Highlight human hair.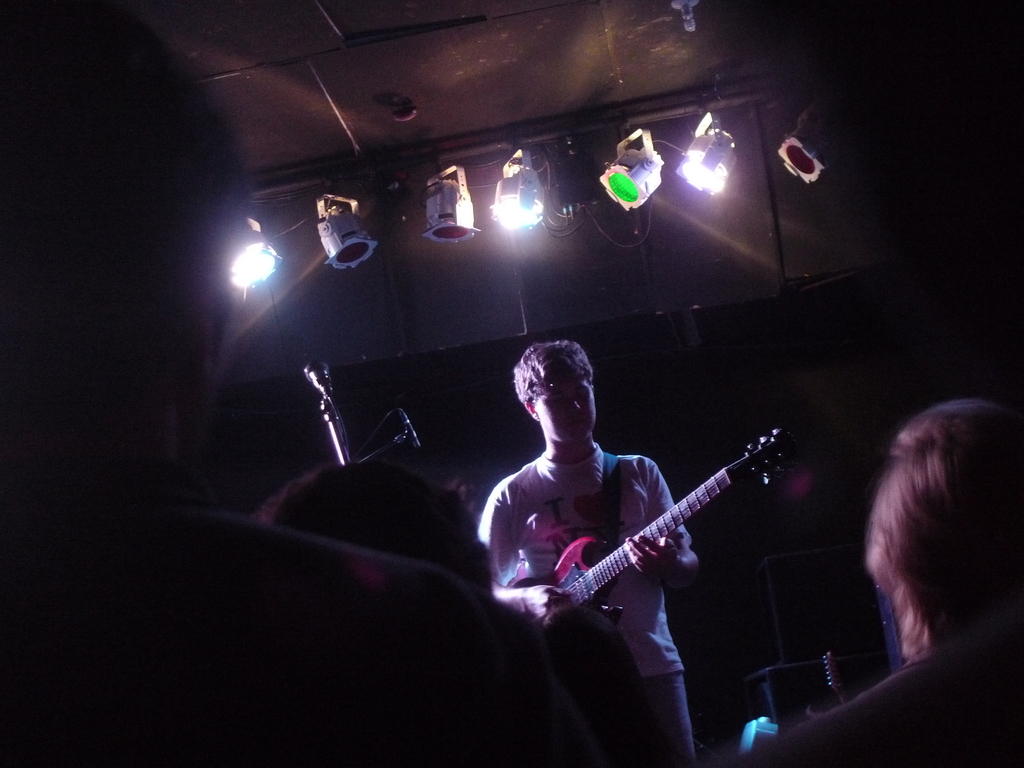
Highlighted region: left=255, top=460, right=499, bottom=600.
